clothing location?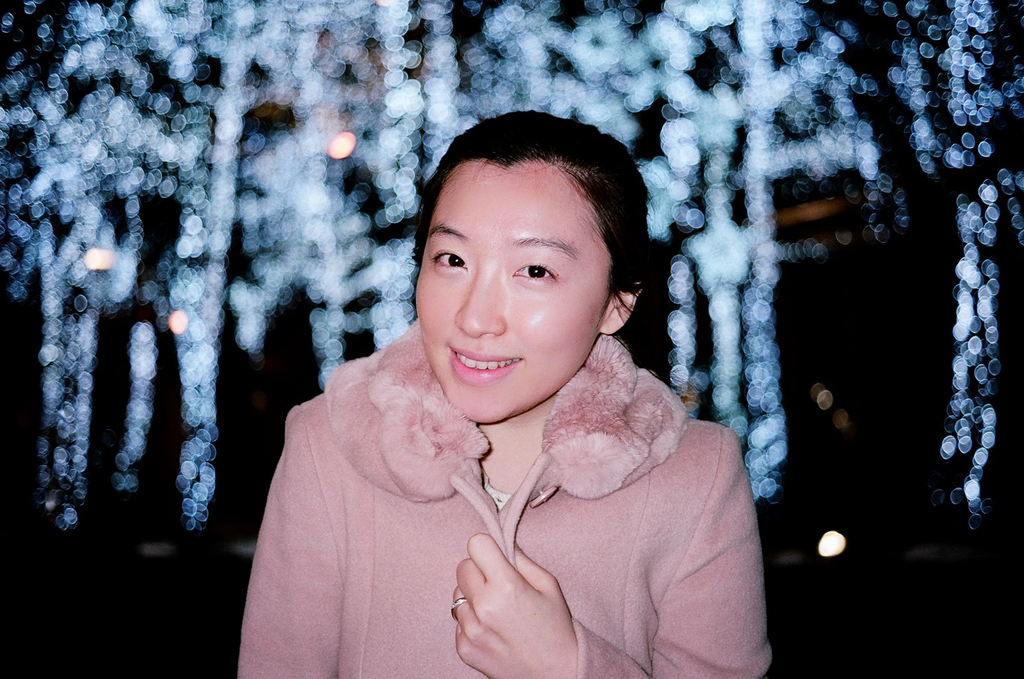
<region>243, 298, 789, 676</region>
